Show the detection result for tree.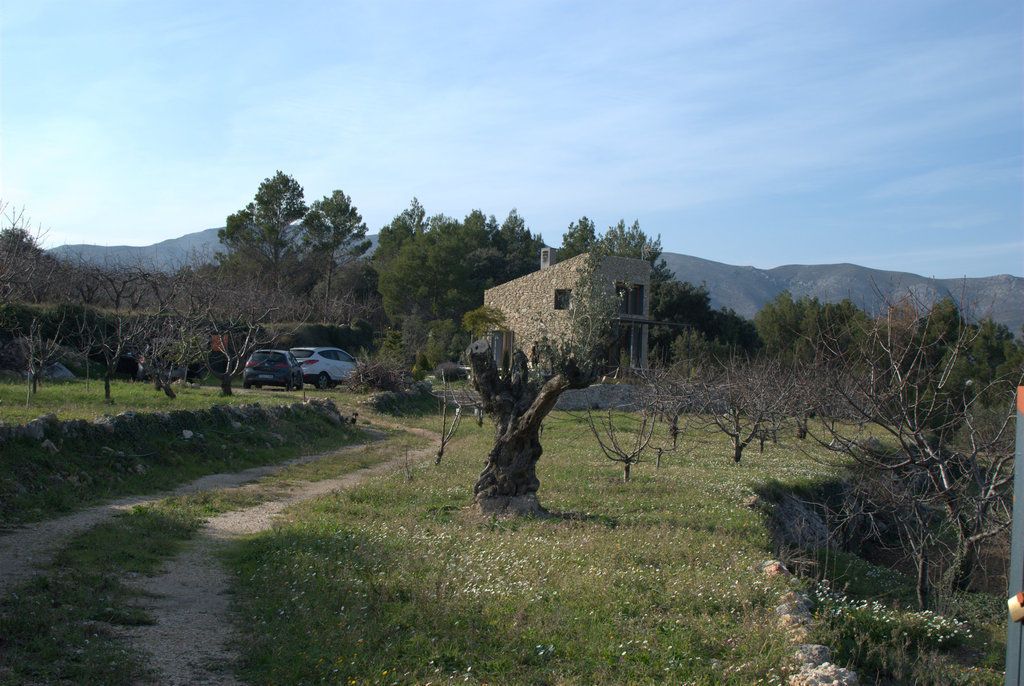
rect(301, 193, 367, 317).
